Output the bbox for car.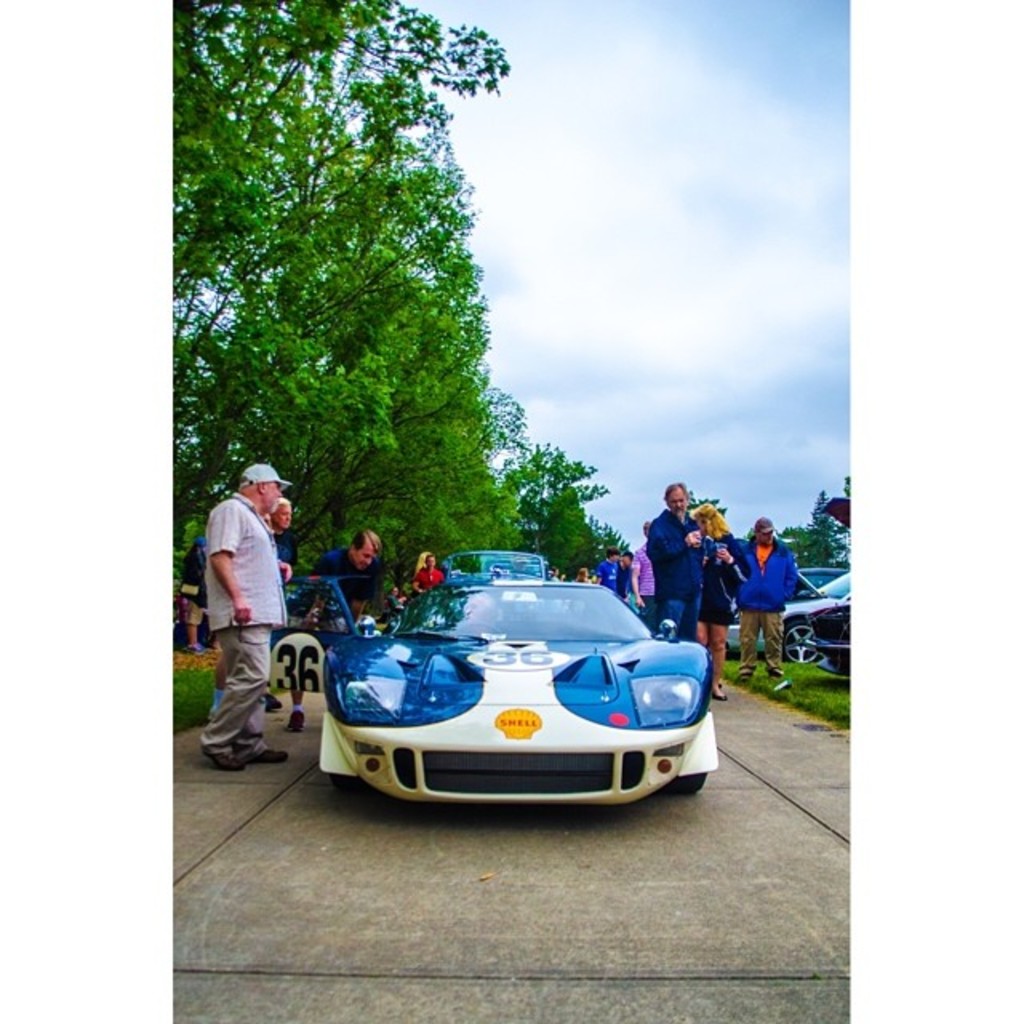
[445, 547, 544, 584].
